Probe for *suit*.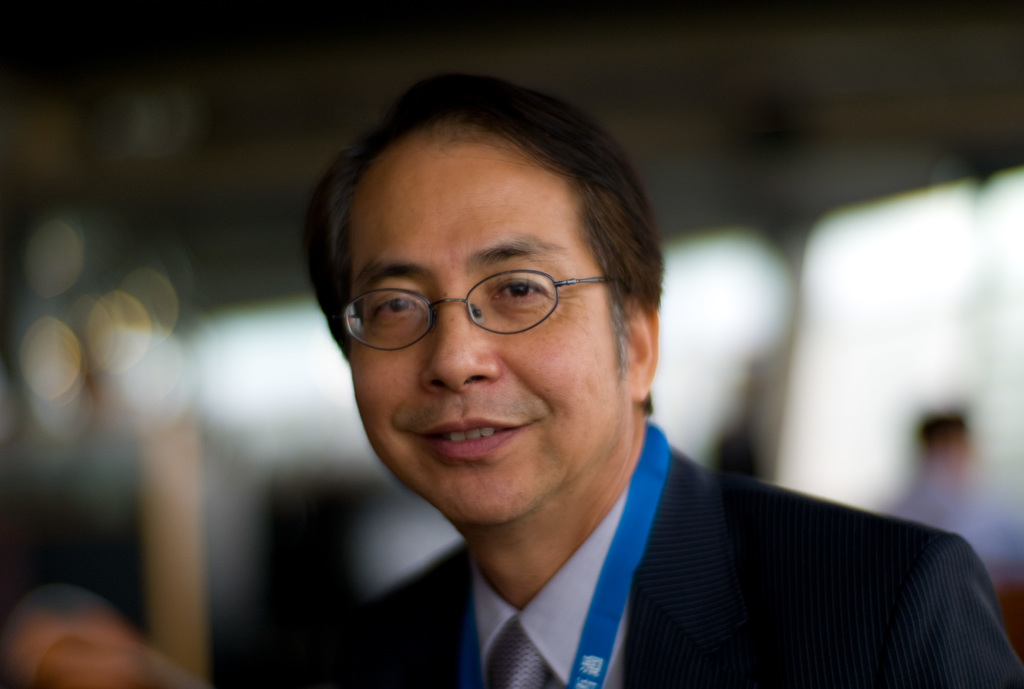
Probe result: 324 416 980 682.
